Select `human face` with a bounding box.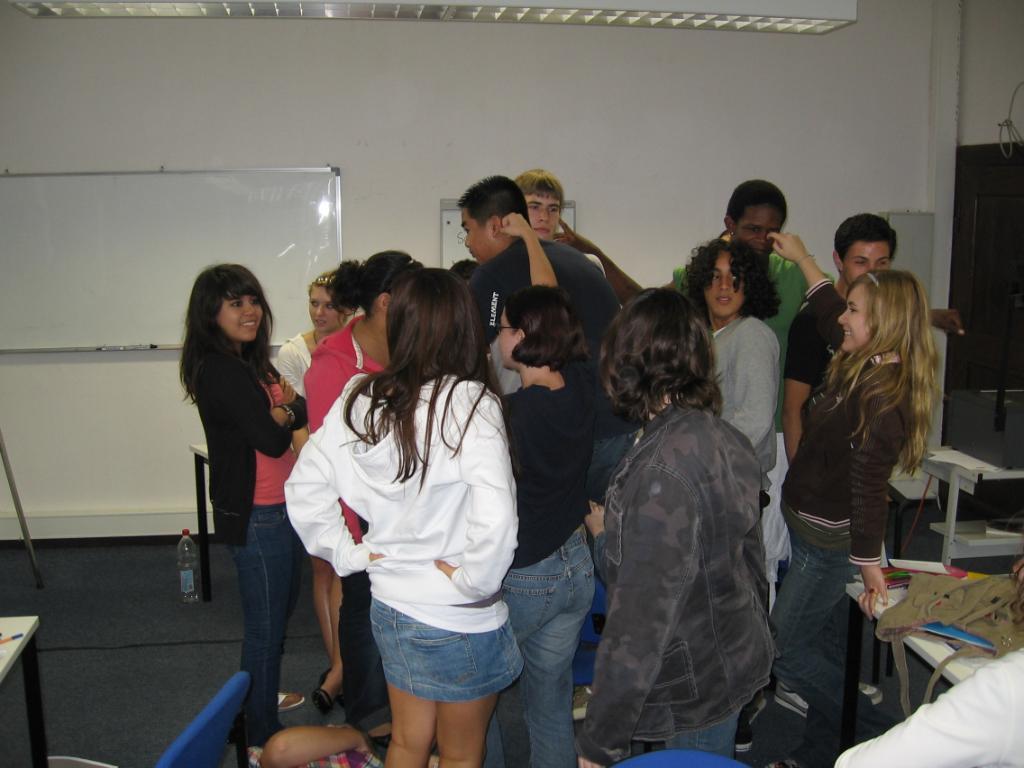
select_region(841, 284, 868, 349).
